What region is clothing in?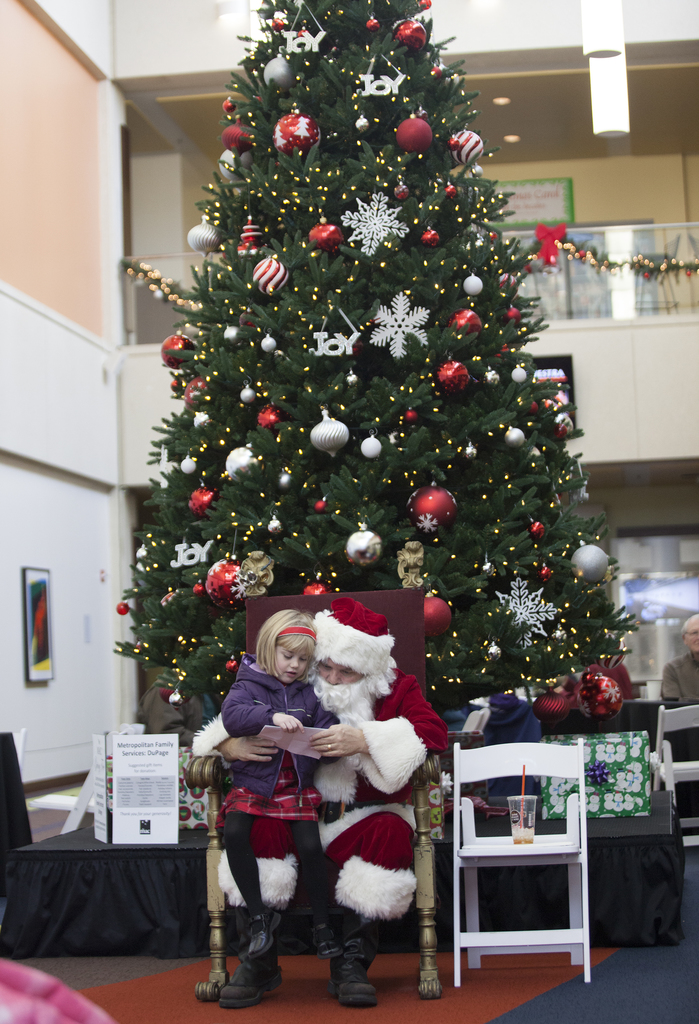
select_region(220, 652, 344, 801).
